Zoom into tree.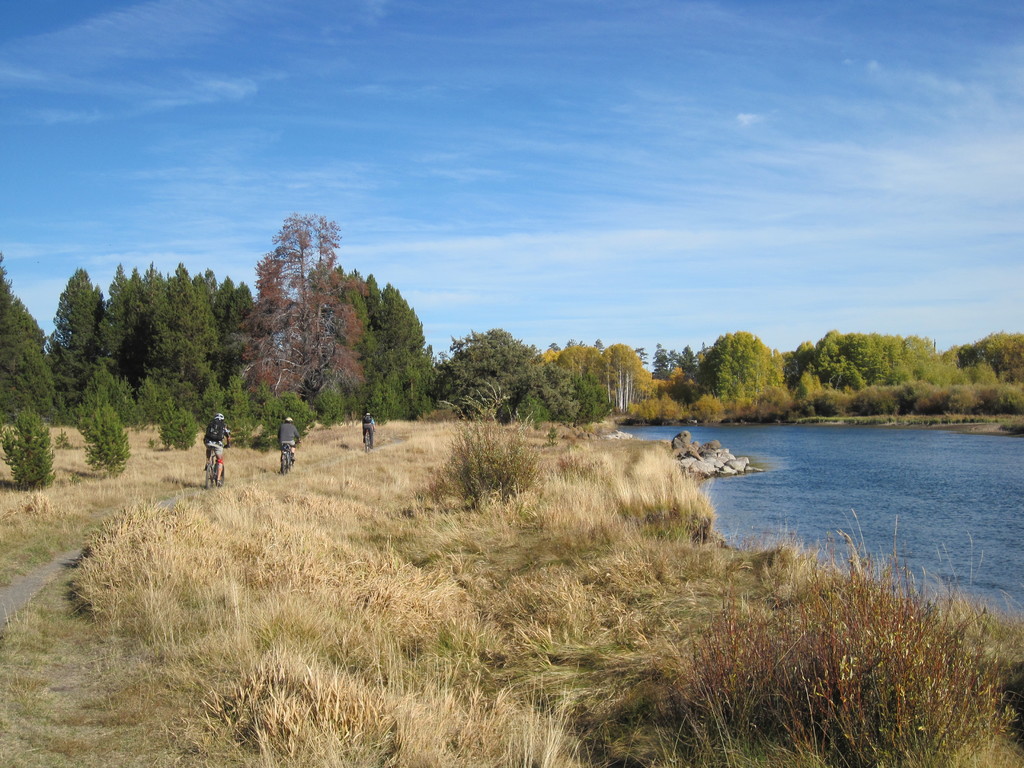
Zoom target: box=[945, 324, 1023, 383].
